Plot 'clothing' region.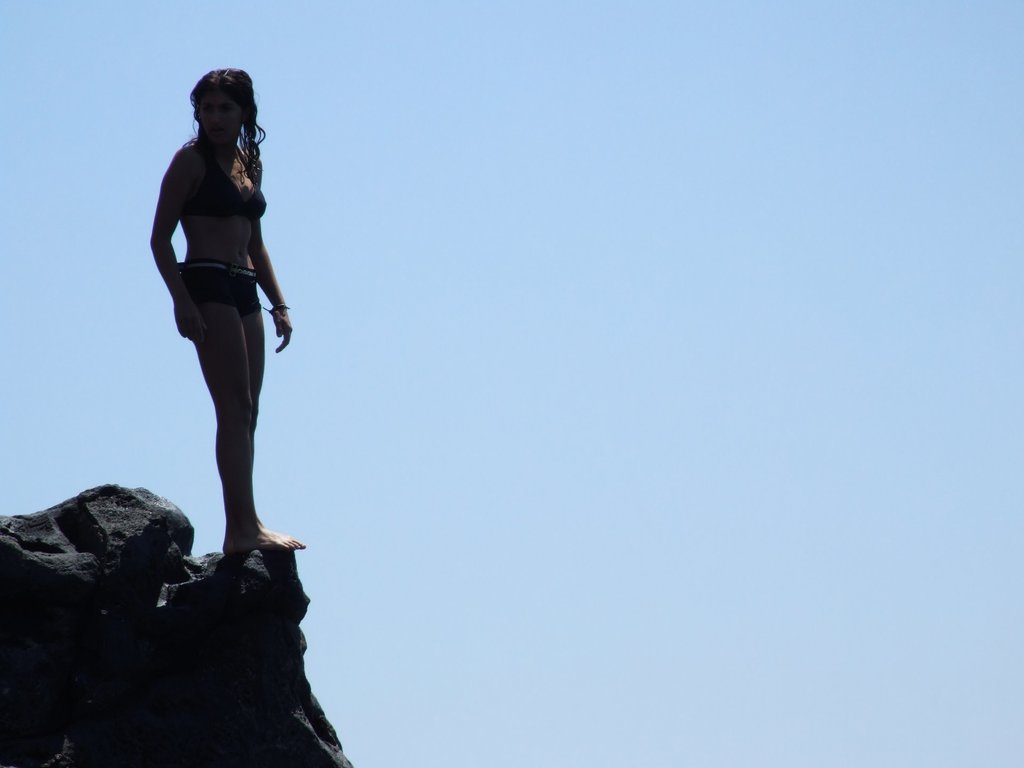
Plotted at 171:141:270:330.
